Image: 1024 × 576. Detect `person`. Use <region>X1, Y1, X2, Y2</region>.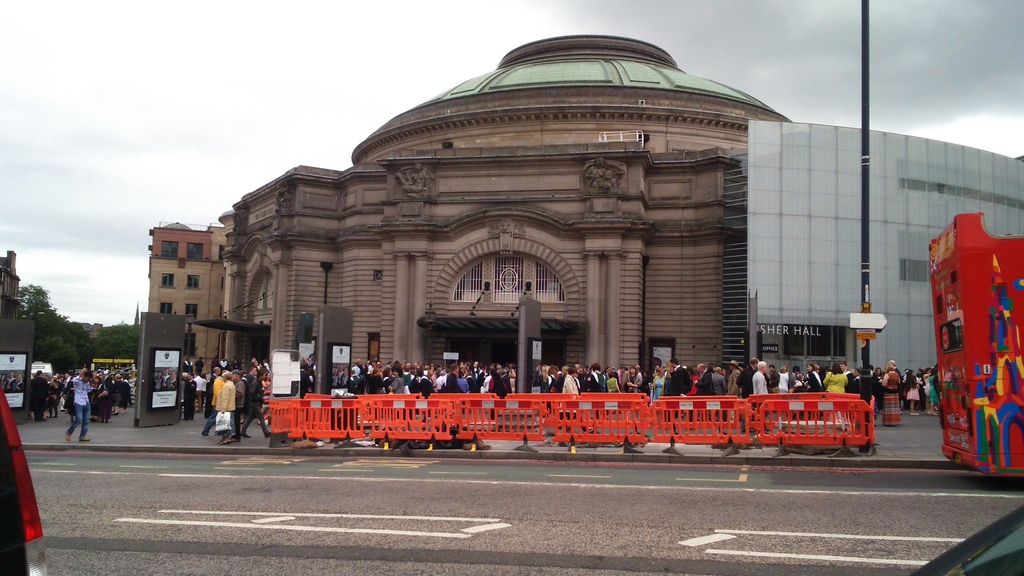
<region>927, 372, 941, 419</region>.
